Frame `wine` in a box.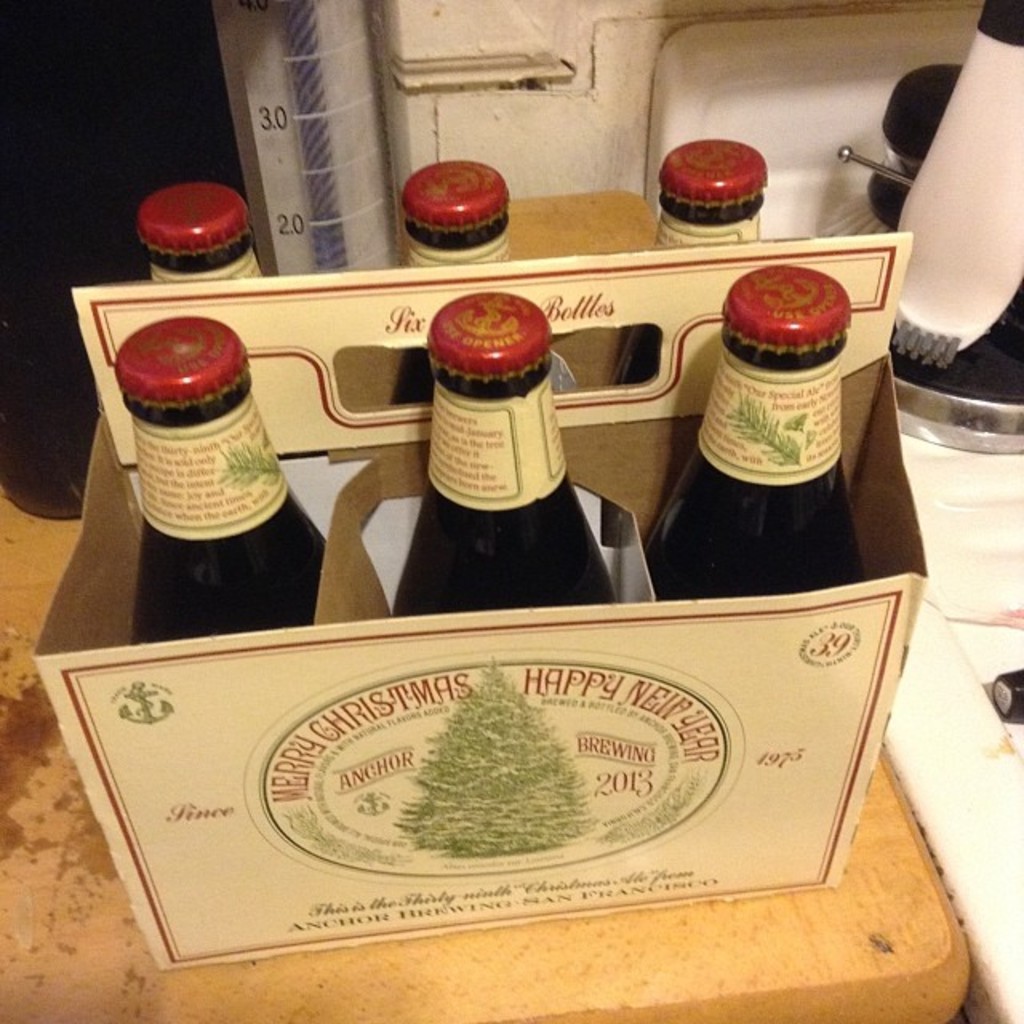
{"x1": 130, "y1": 181, "x2": 274, "y2": 293}.
